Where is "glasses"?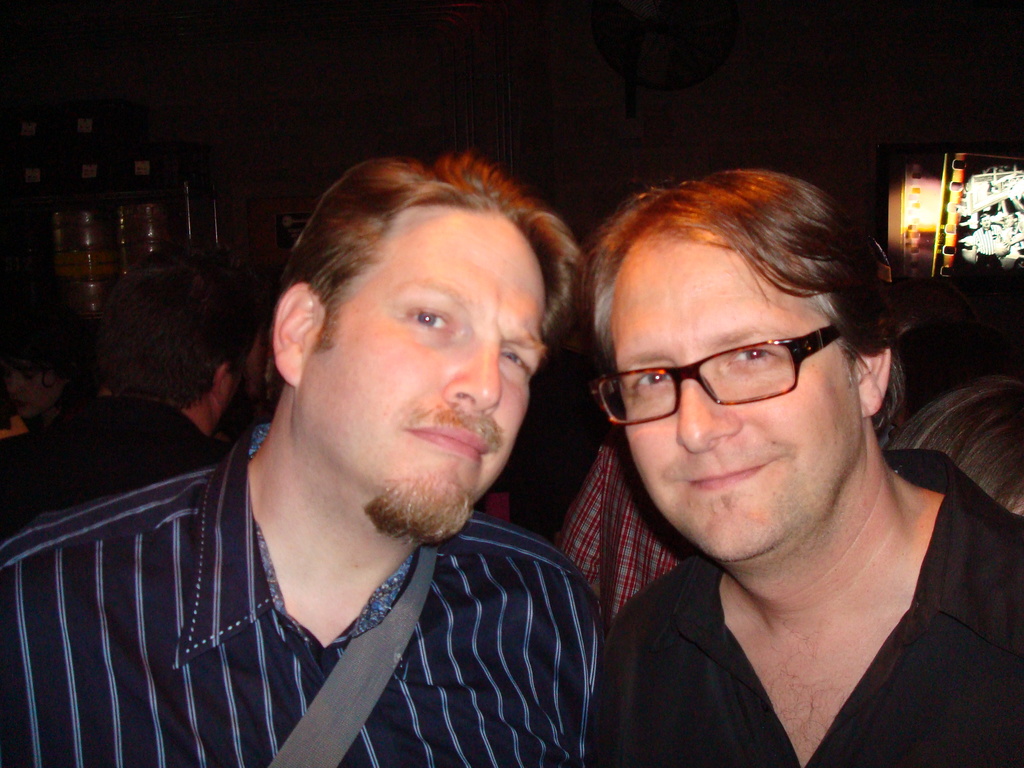
bbox=(588, 320, 848, 424).
